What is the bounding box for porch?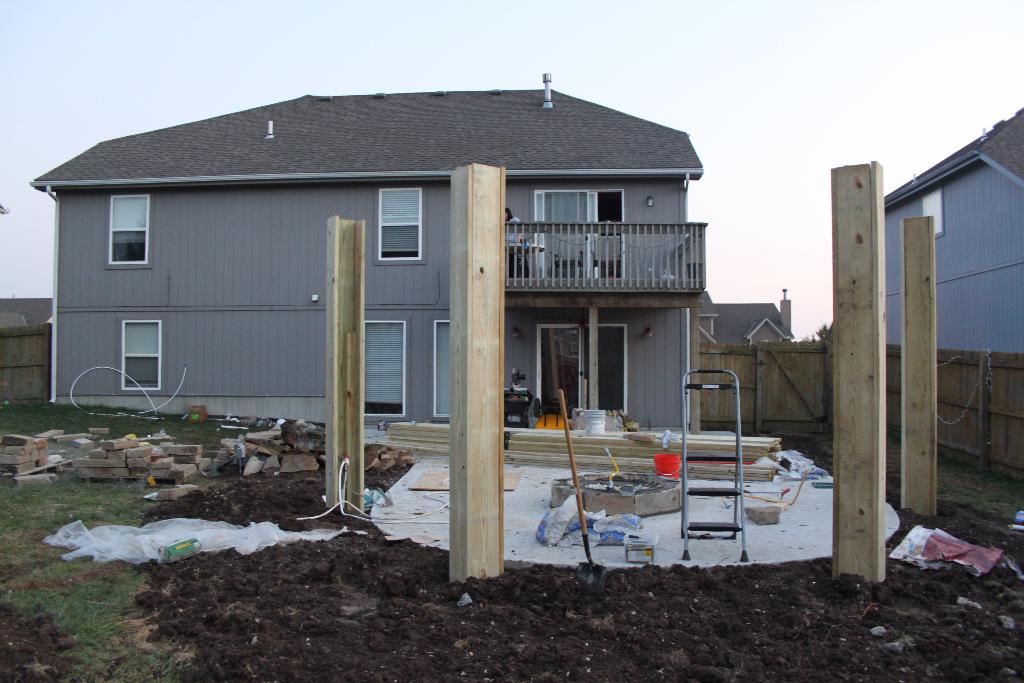
[left=509, top=351, right=756, bottom=466].
